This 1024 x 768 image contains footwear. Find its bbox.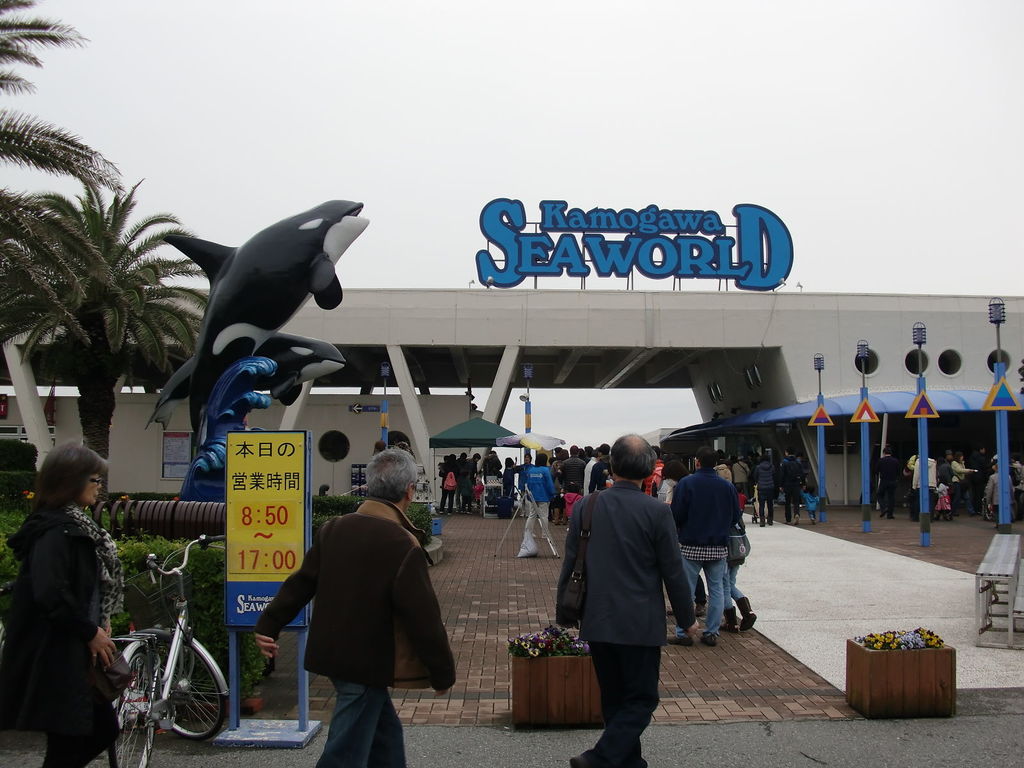
696, 632, 716, 650.
